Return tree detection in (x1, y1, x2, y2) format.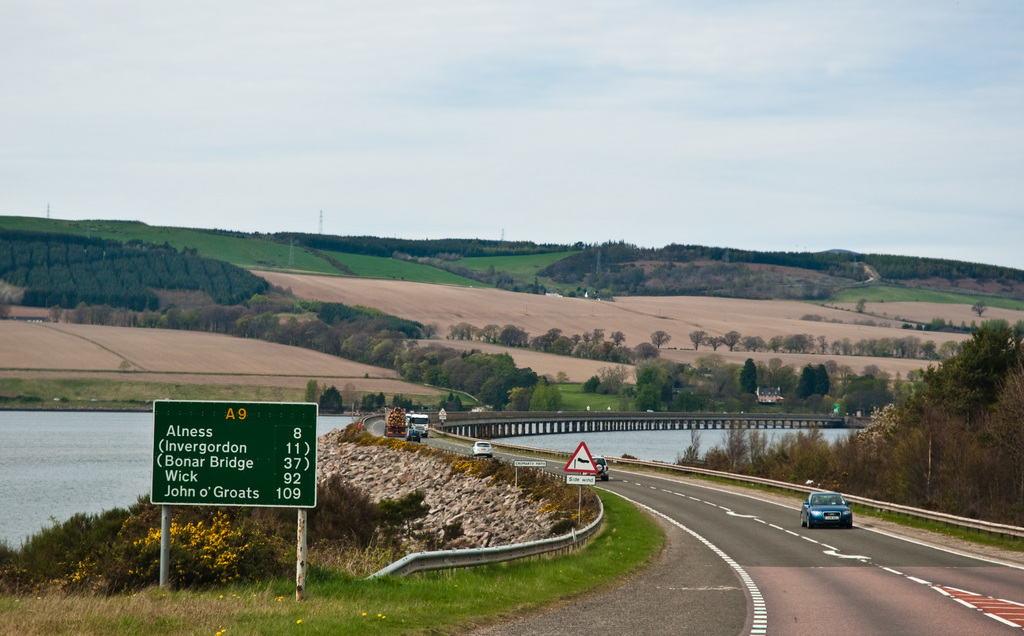
(706, 336, 724, 352).
